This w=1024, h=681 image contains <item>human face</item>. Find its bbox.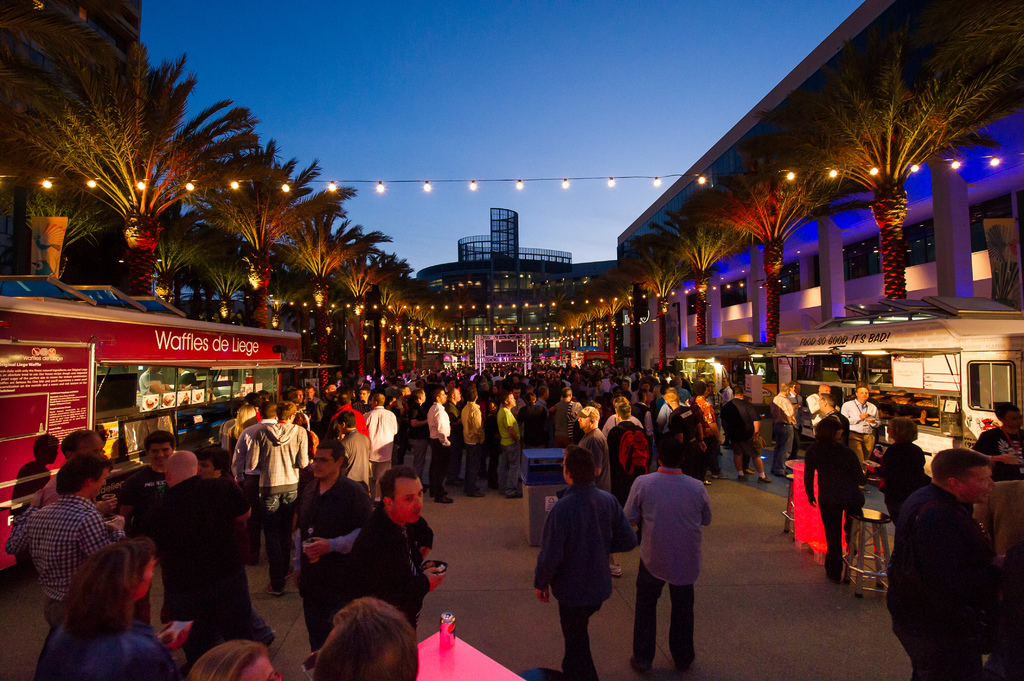
[439, 392, 445, 403].
